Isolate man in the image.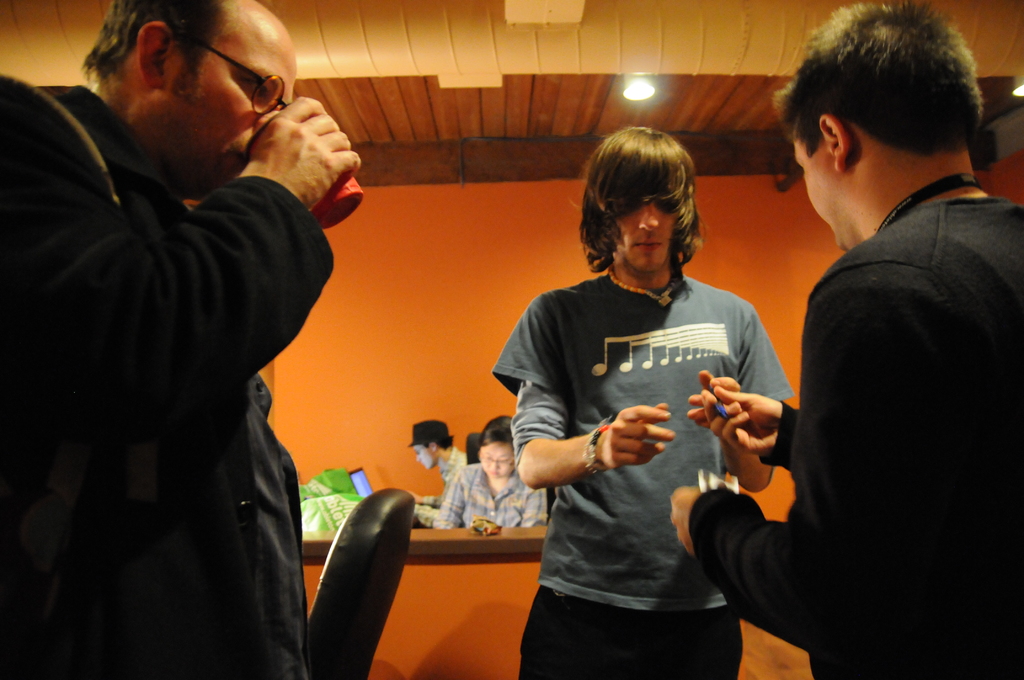
Isolated region: 490,127,793,679.
